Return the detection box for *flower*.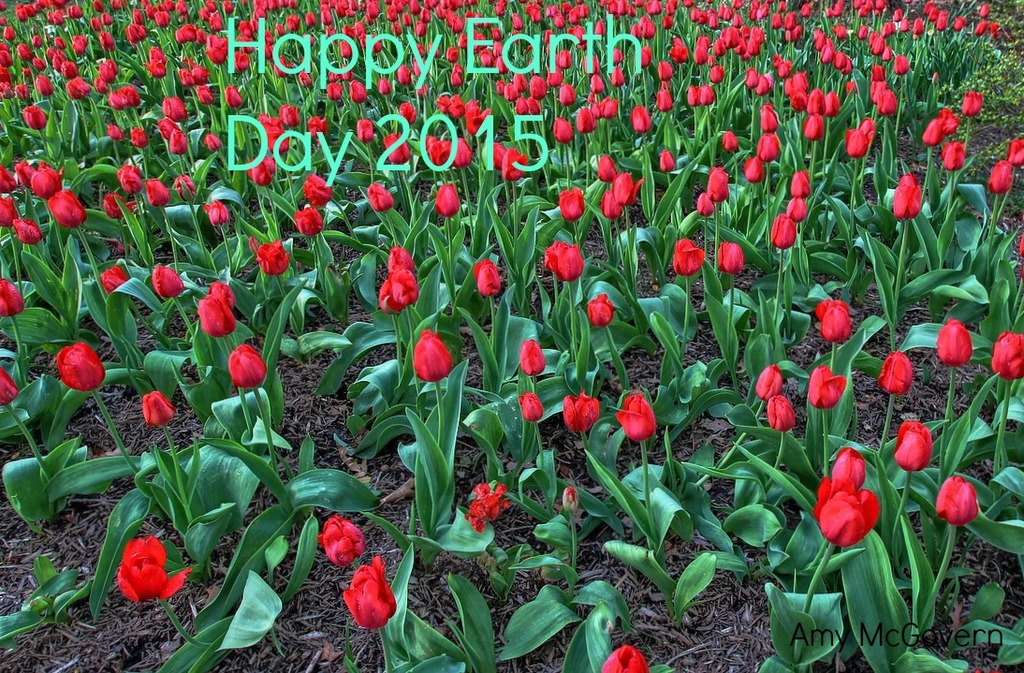
810, 364, 847, 405.
